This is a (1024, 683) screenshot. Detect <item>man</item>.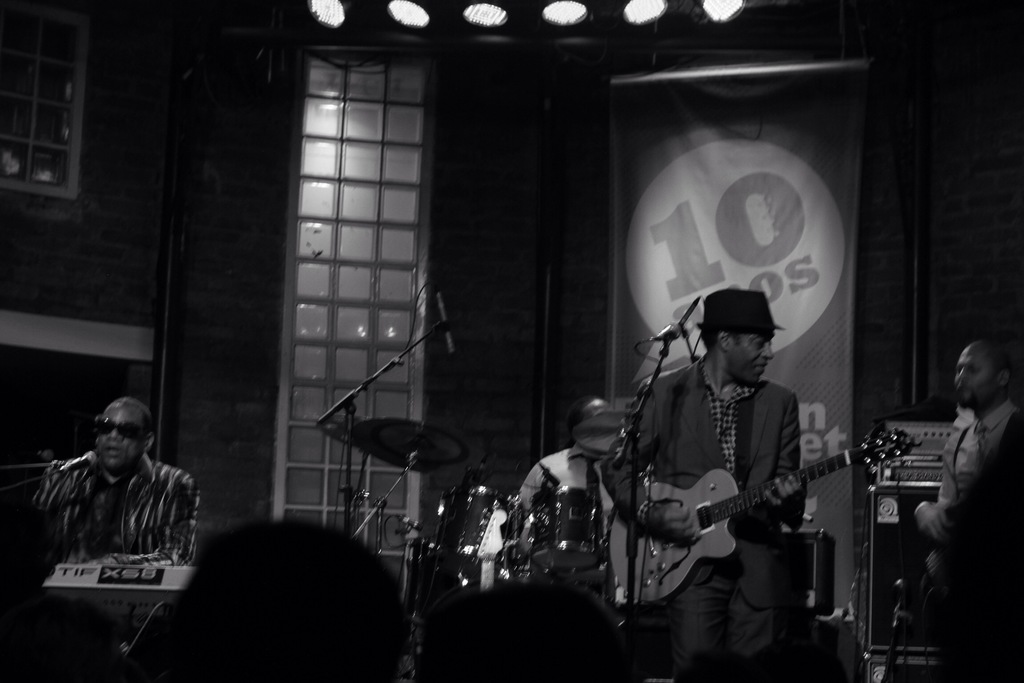
0:490:127:682.
